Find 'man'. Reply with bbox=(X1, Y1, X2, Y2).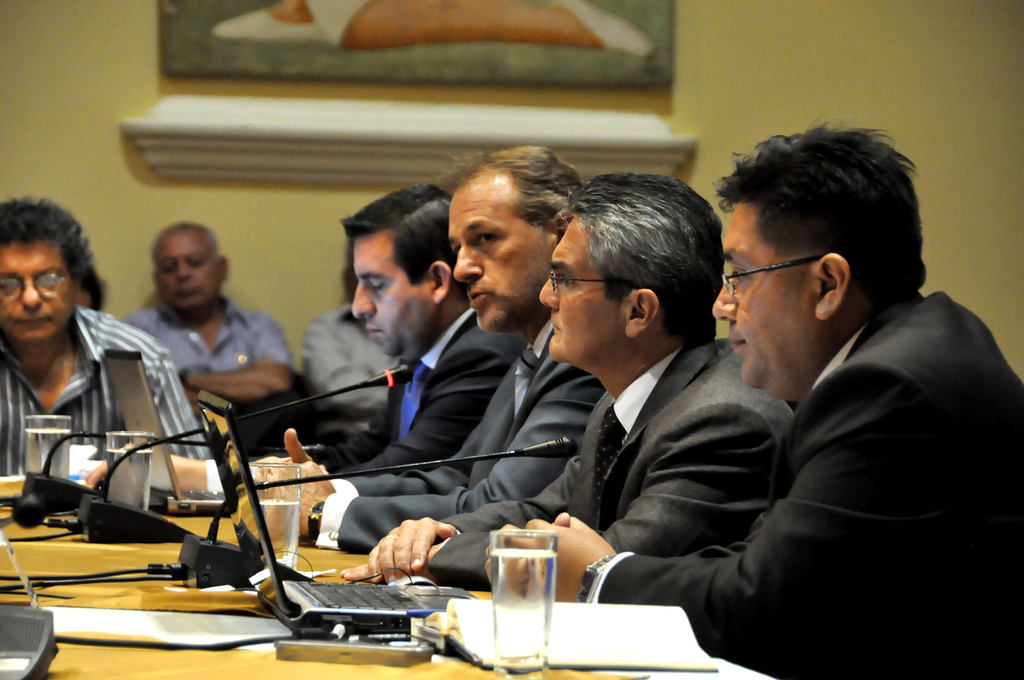
bbox=(302, 299, 408, 428).
